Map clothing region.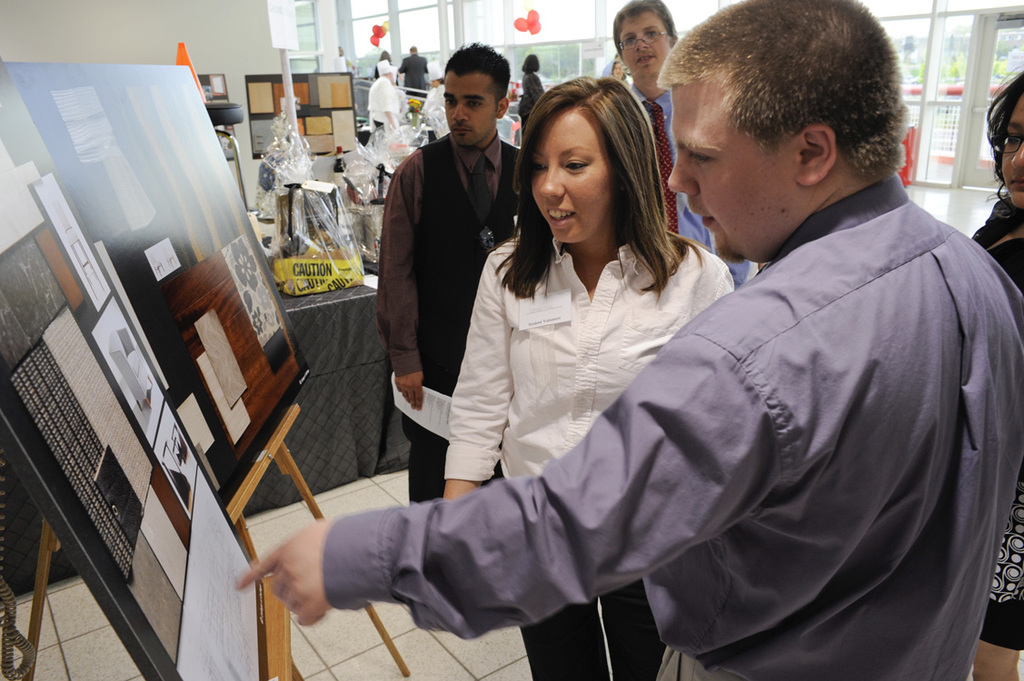
Mapped to locate(315, 167, 1023, 680).
